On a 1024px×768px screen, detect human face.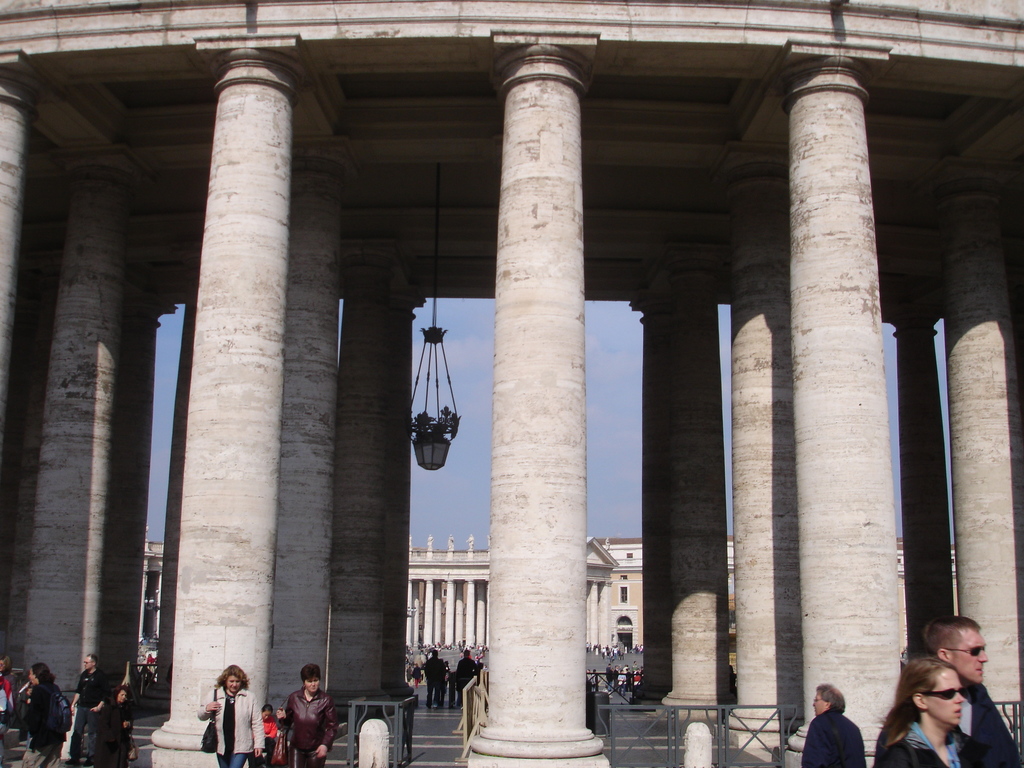
<bbox>84, 657, 92, 671</bbox>.
